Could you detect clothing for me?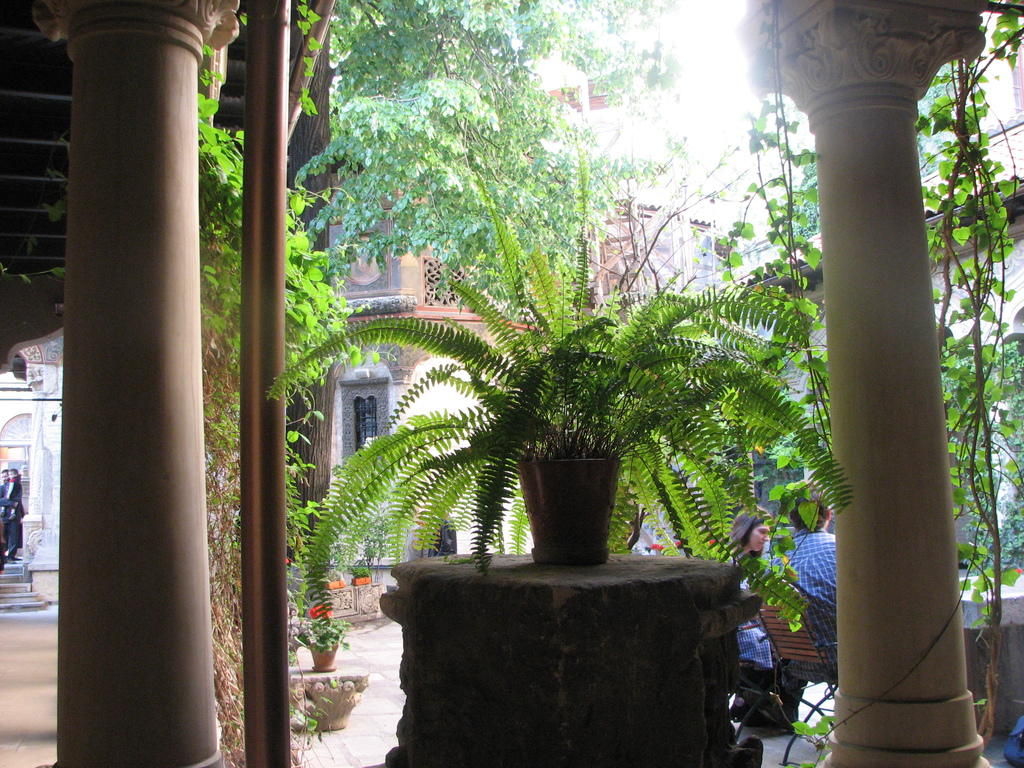
Detection result: [x1=401, y1=514, x2=458, y2=561].
